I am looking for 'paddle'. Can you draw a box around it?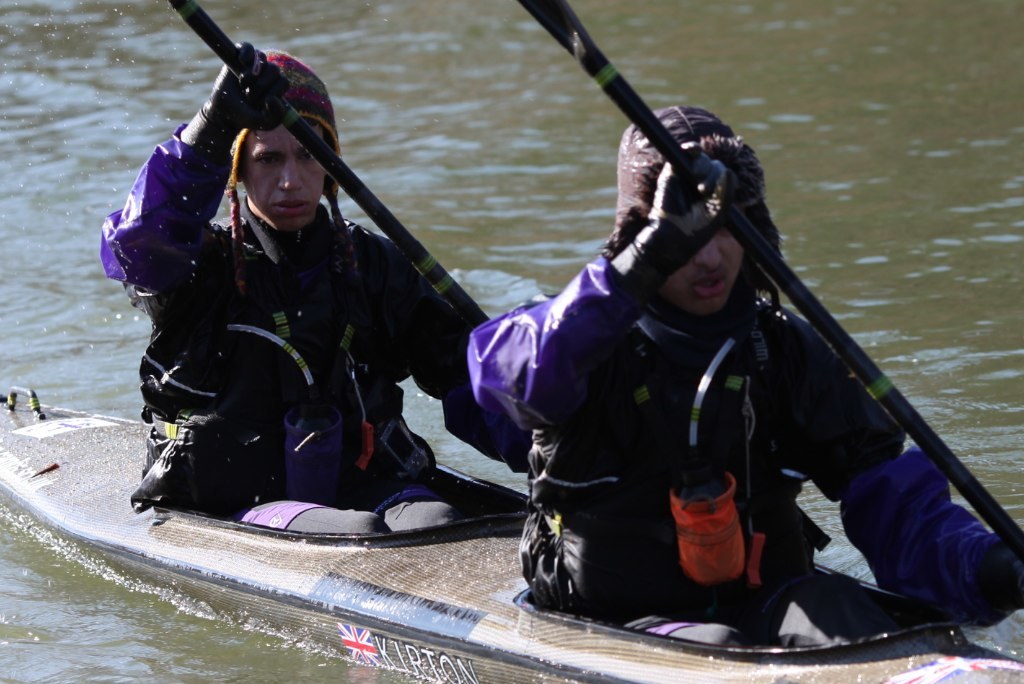
Sure, the bounding box is rect(511, 0, 1023, 562).
